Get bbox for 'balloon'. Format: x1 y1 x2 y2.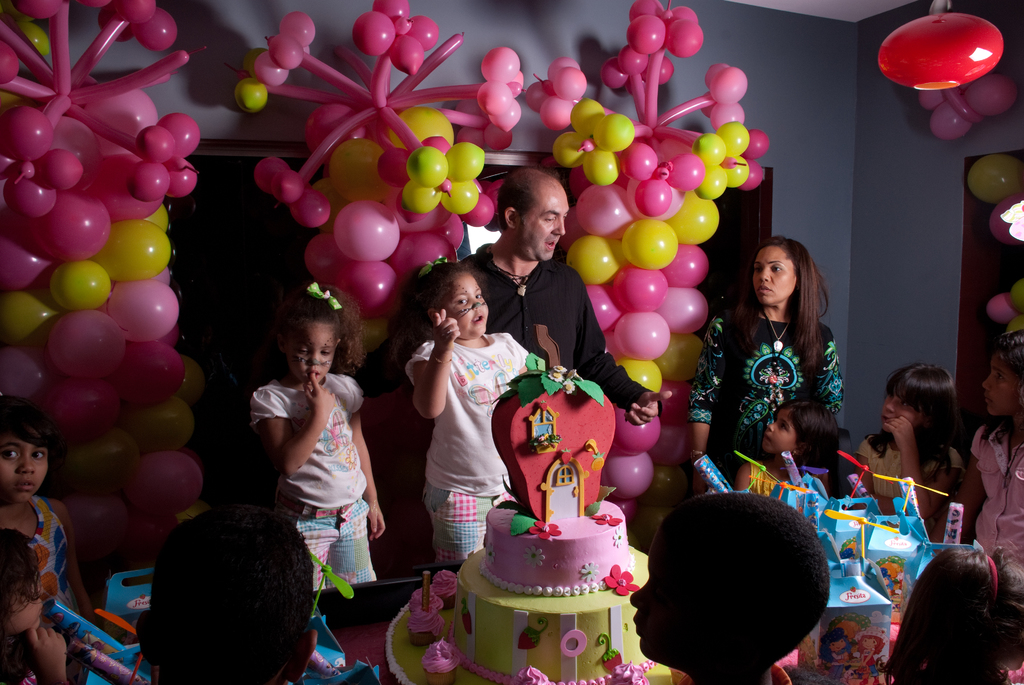
15 161 38 184.
